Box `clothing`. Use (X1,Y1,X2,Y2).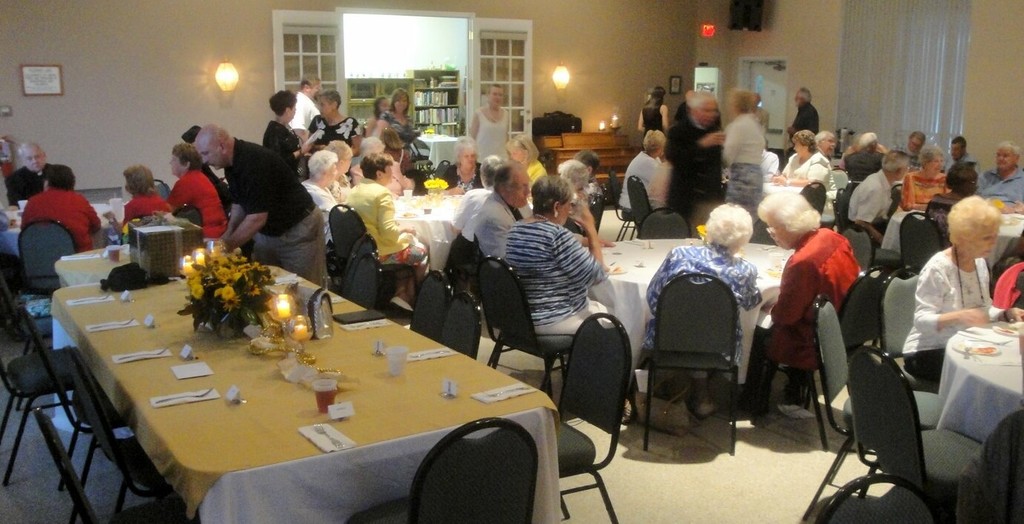
(24,188,99,258).
